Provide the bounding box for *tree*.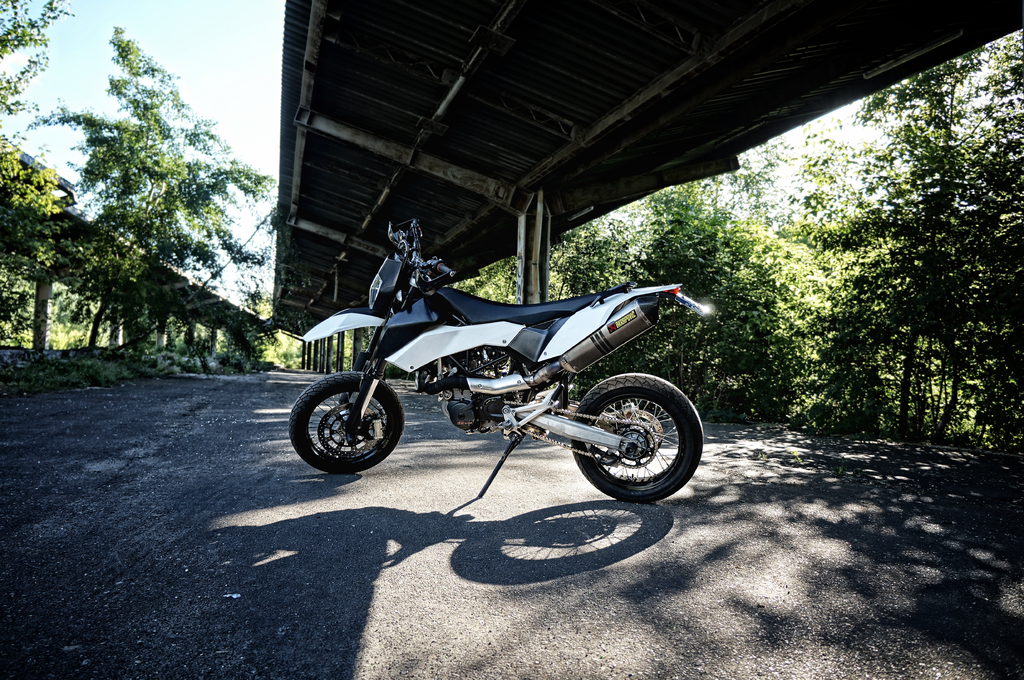
Rect(0, 0, 72, 372).
